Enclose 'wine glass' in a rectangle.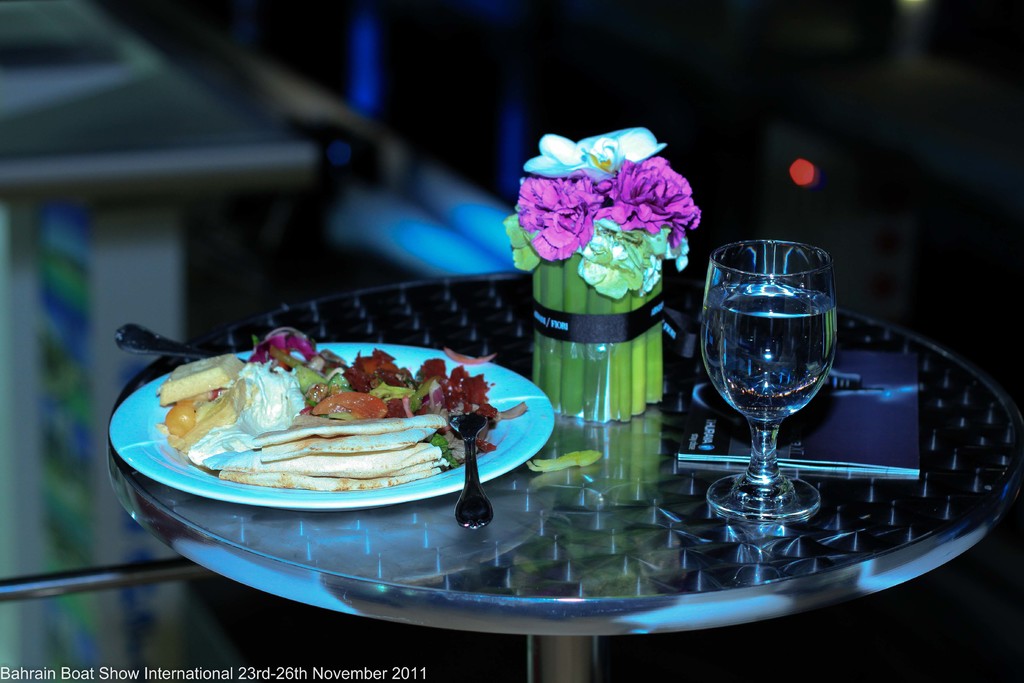
(x1=698, y1=238, x2=842, y2=524).
